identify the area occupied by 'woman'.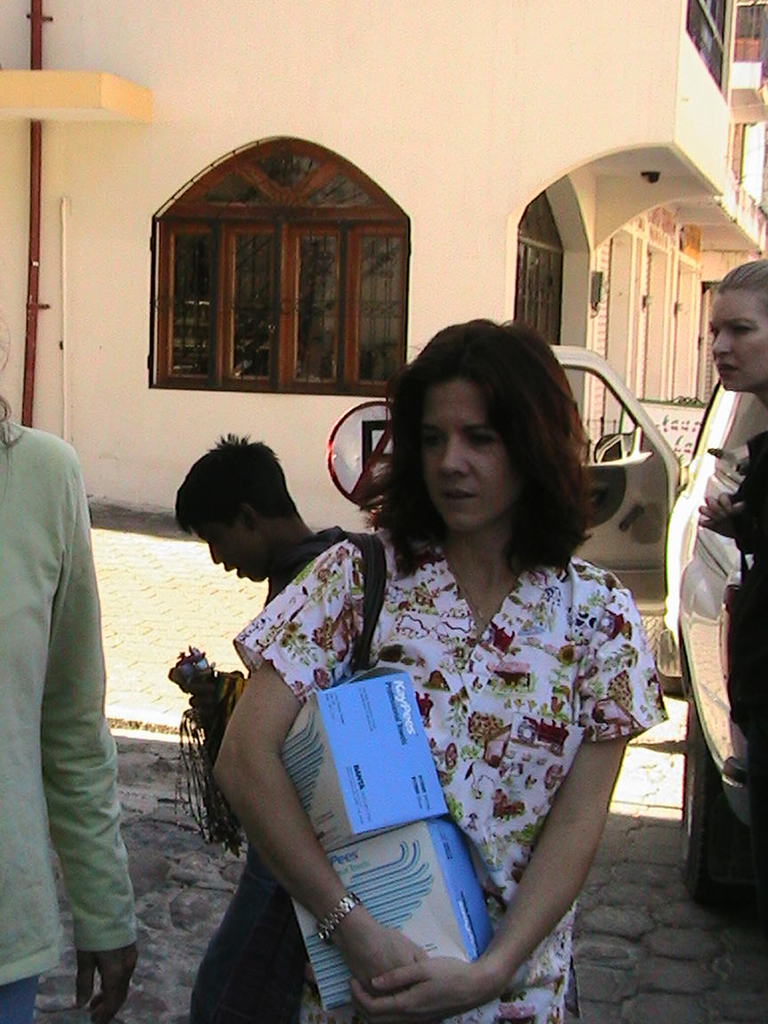
Area: {"x1": 696, "y1": 251, "x2": 767, "y2": 882}.
